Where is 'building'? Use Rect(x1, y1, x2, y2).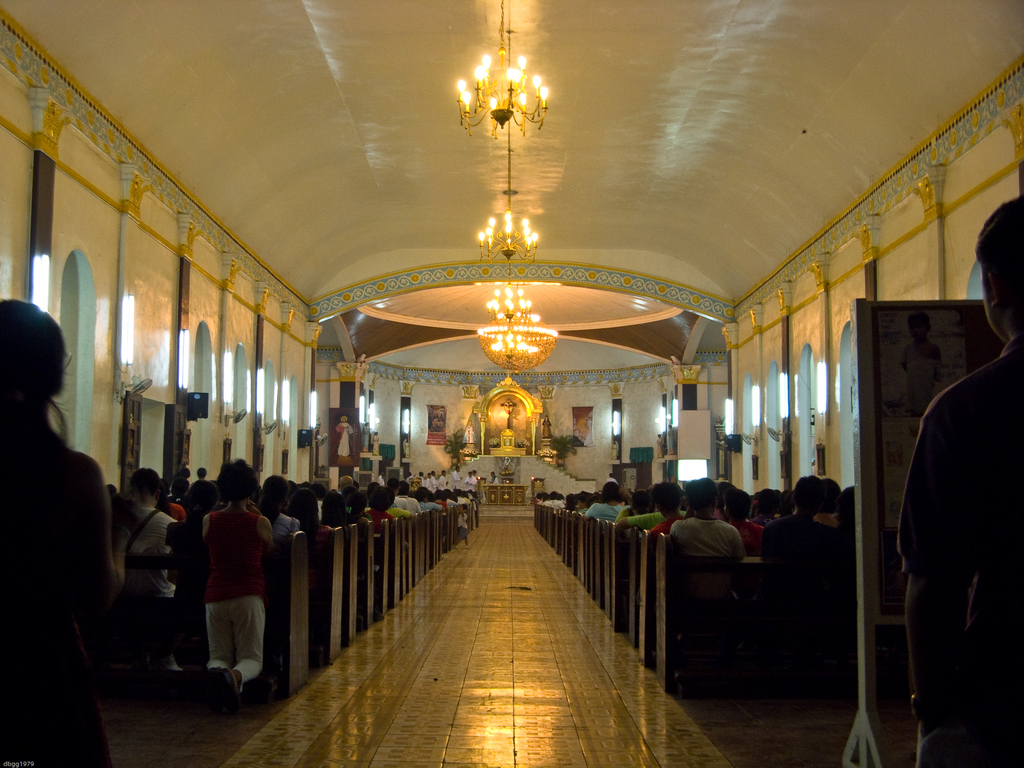
Rect(0, 0, 1023, 767).
